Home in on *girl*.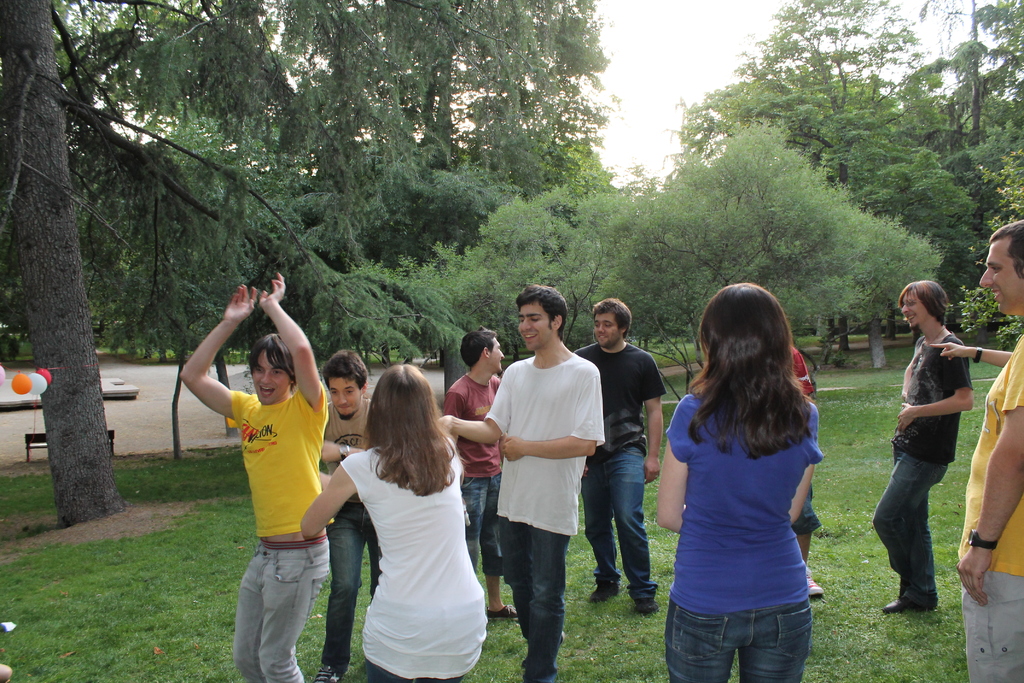
Homed in at <box>300,366,488,682</box>.
